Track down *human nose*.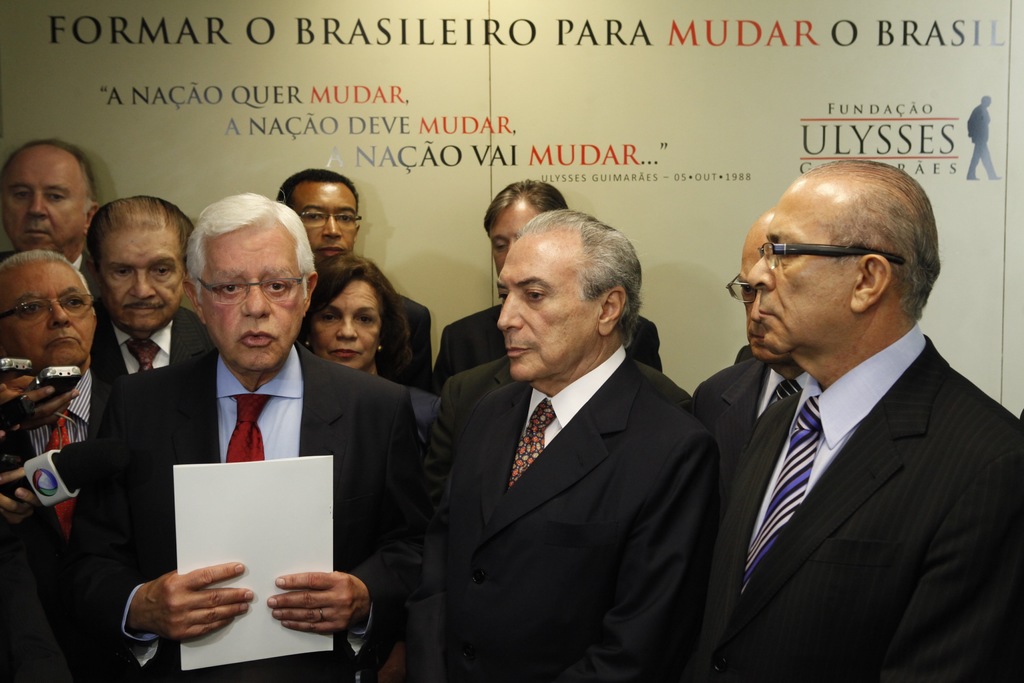
Tracked to BBox(243, 281, 269, 314).
